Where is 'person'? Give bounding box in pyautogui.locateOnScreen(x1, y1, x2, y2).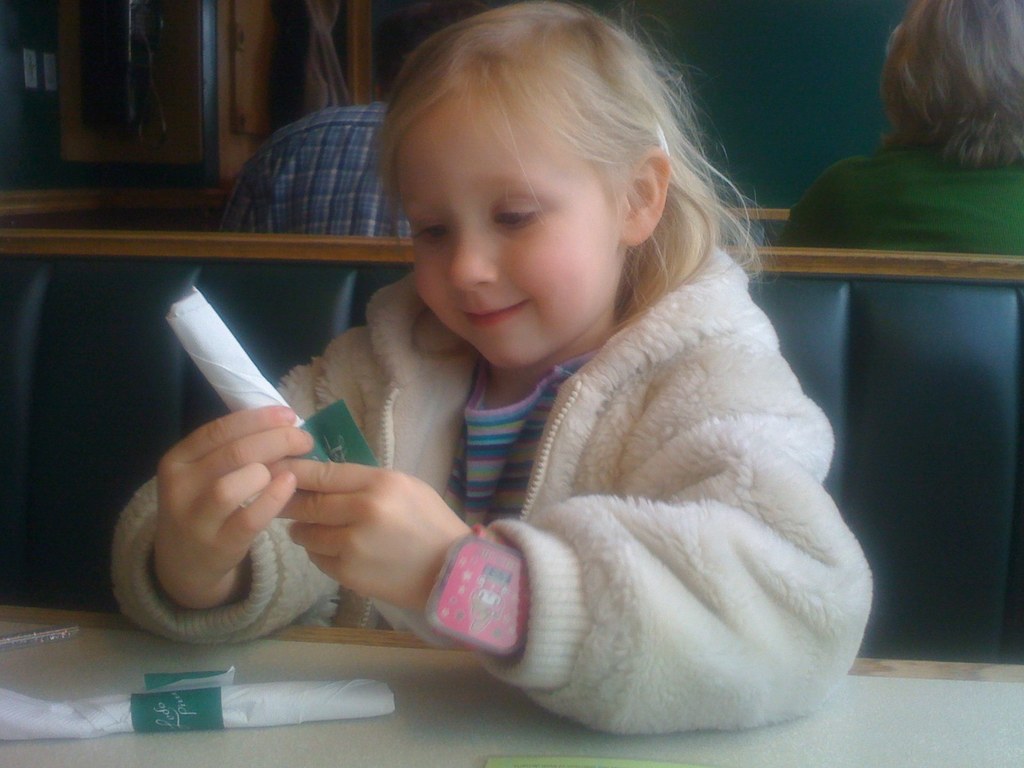
pyautogui.locateOnScreen(769, 0, 1023, 265).
